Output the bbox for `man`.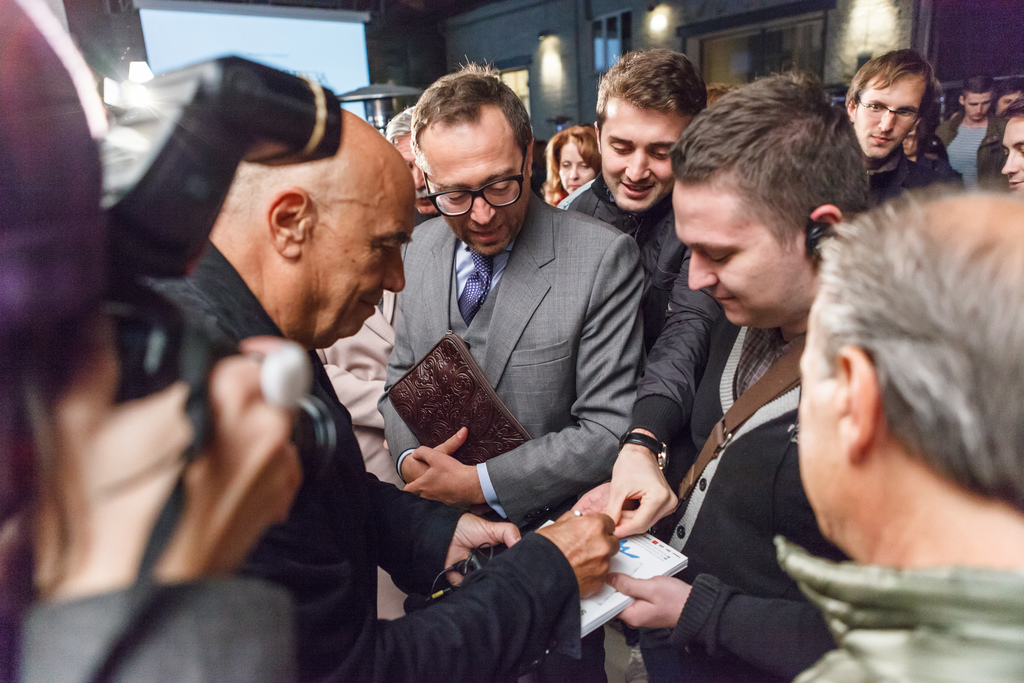
771:185:1023:682.
